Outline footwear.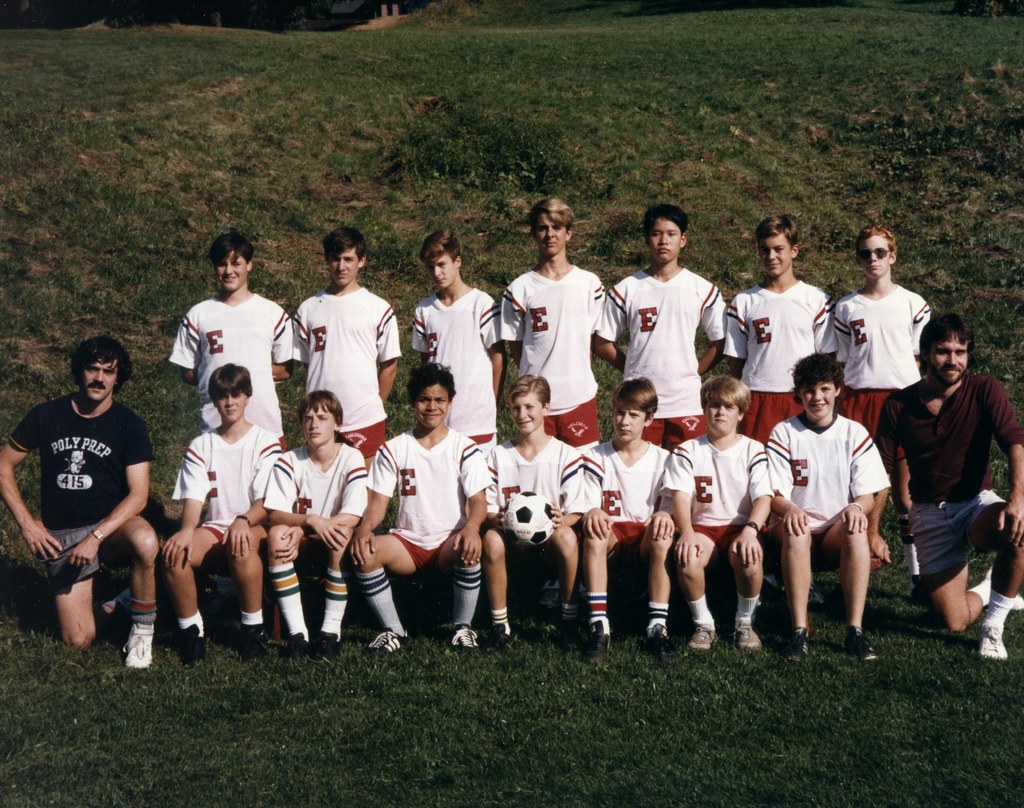
Outline: Rect(650, 631, 676, 654).
